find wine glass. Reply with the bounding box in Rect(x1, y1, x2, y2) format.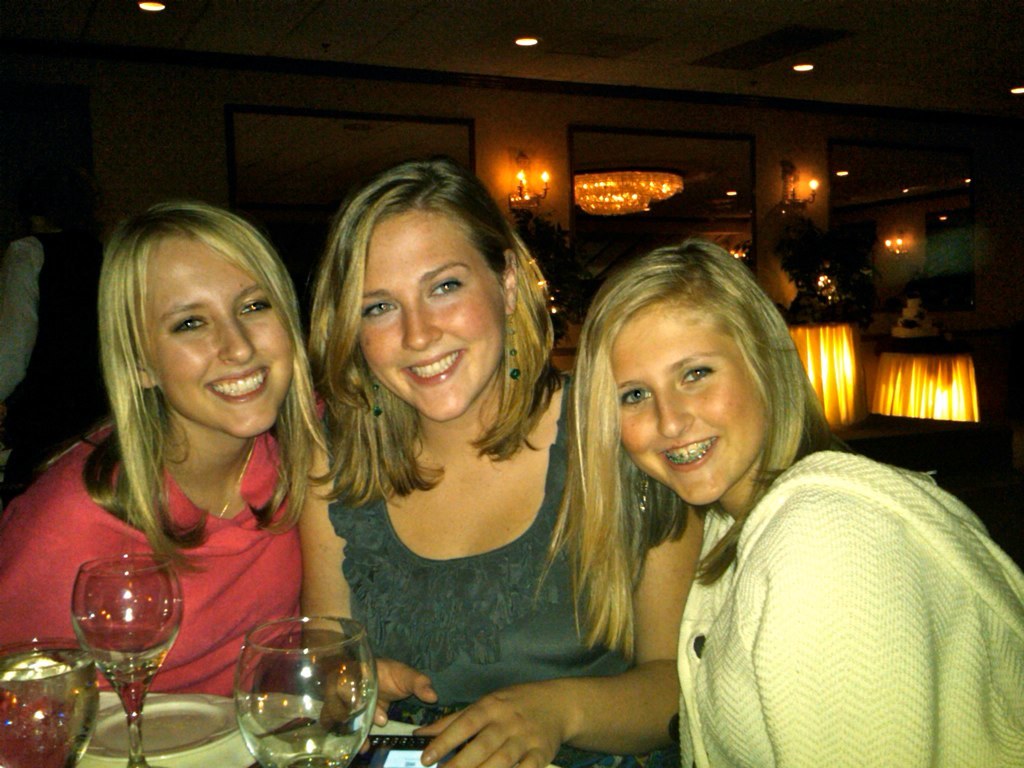
Rect(72, 557, 181, 767).
